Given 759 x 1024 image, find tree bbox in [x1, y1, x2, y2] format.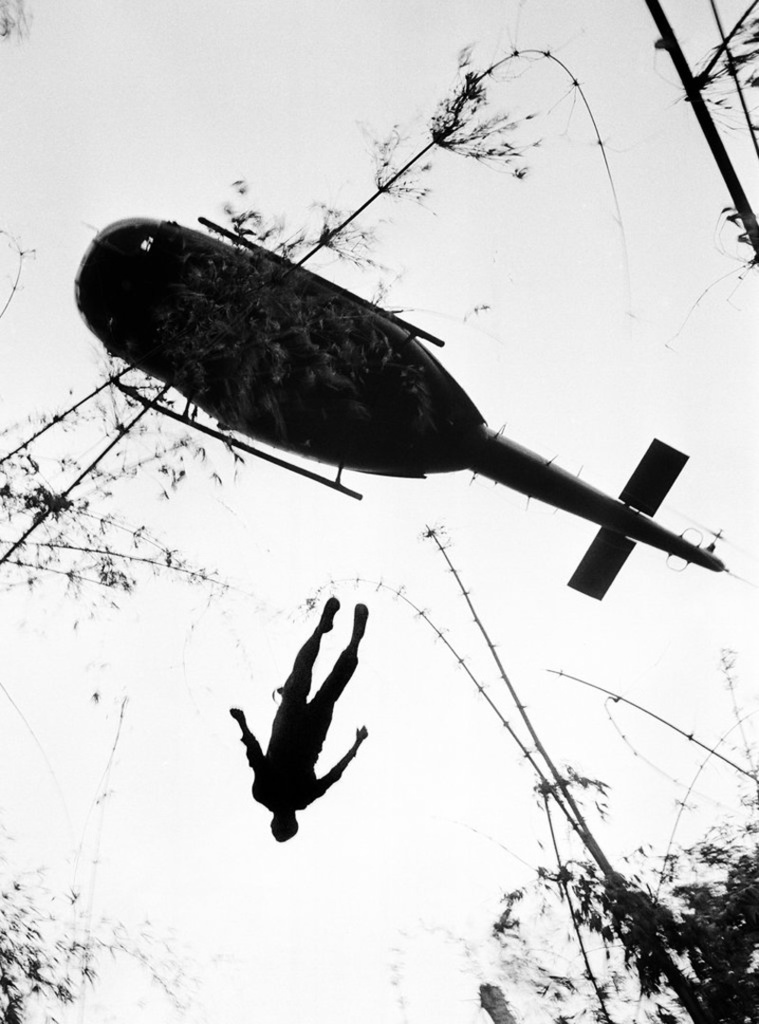
[626, 0, 758, 289].
